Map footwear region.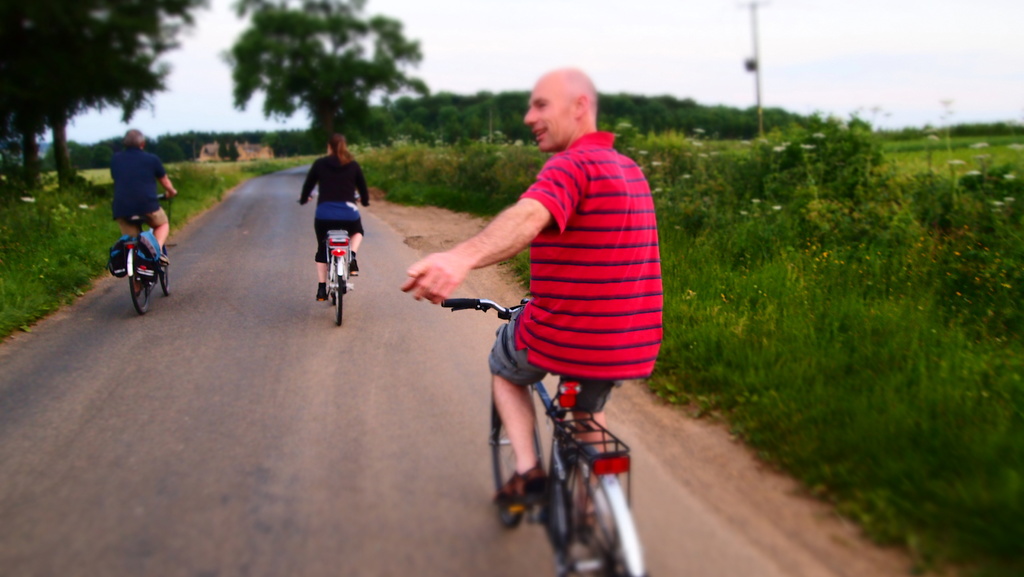
Mapped to bbox=[490, 461, 546, 505].
